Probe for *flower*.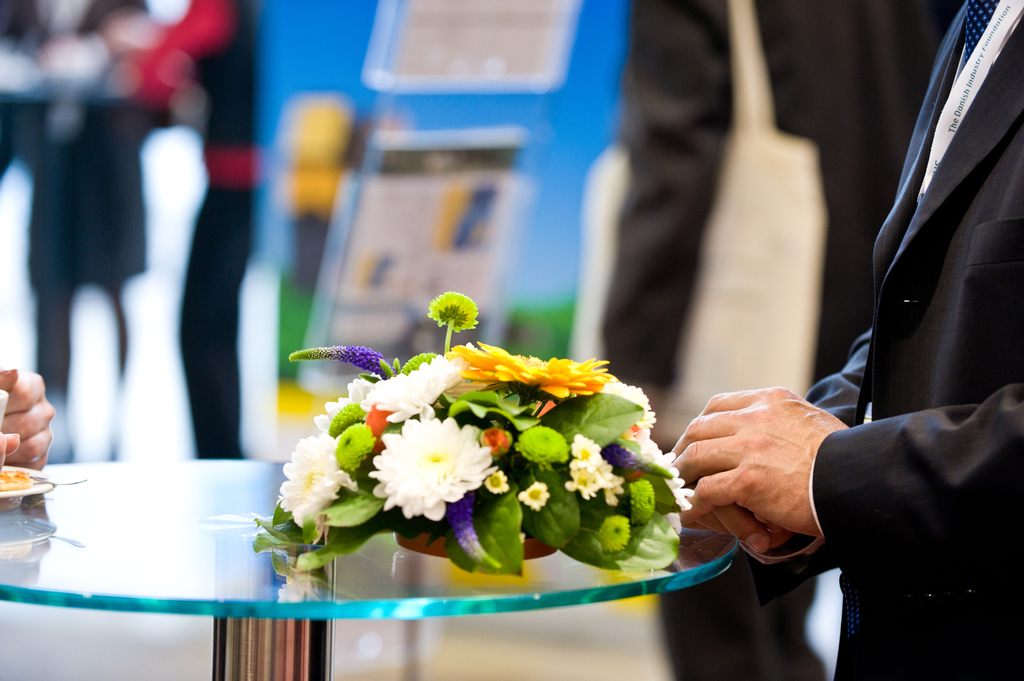
Probe result: bbox(366, 354, 474, 421).
